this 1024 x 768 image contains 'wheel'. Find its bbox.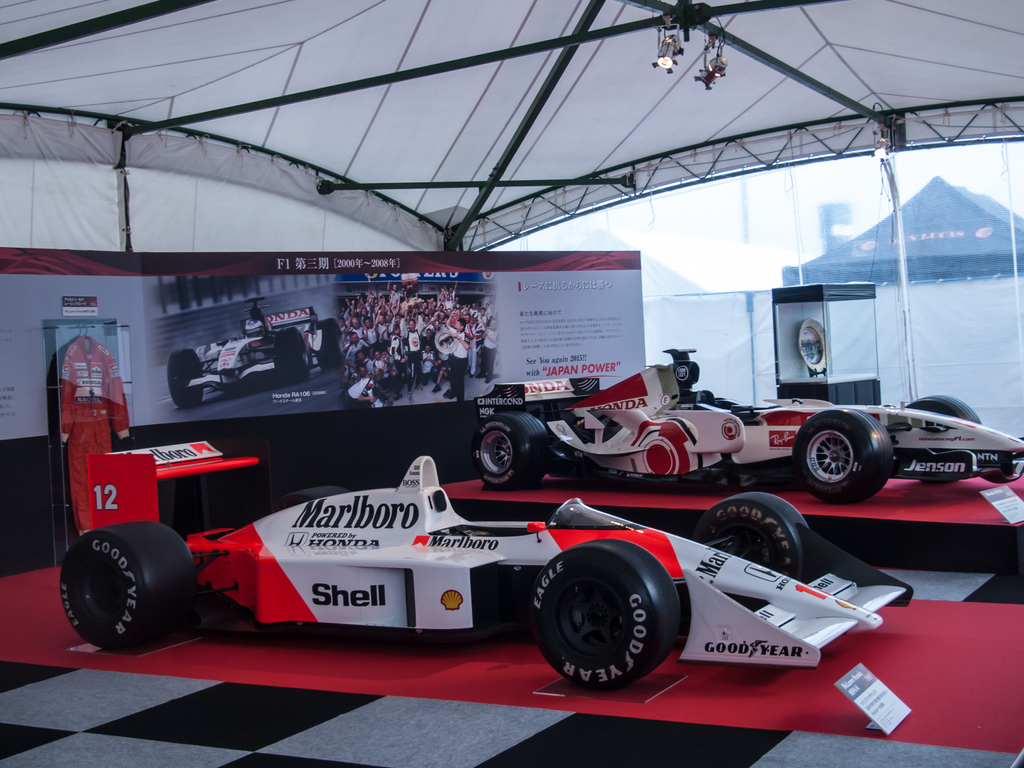
box(275, 328, 309, 386).
